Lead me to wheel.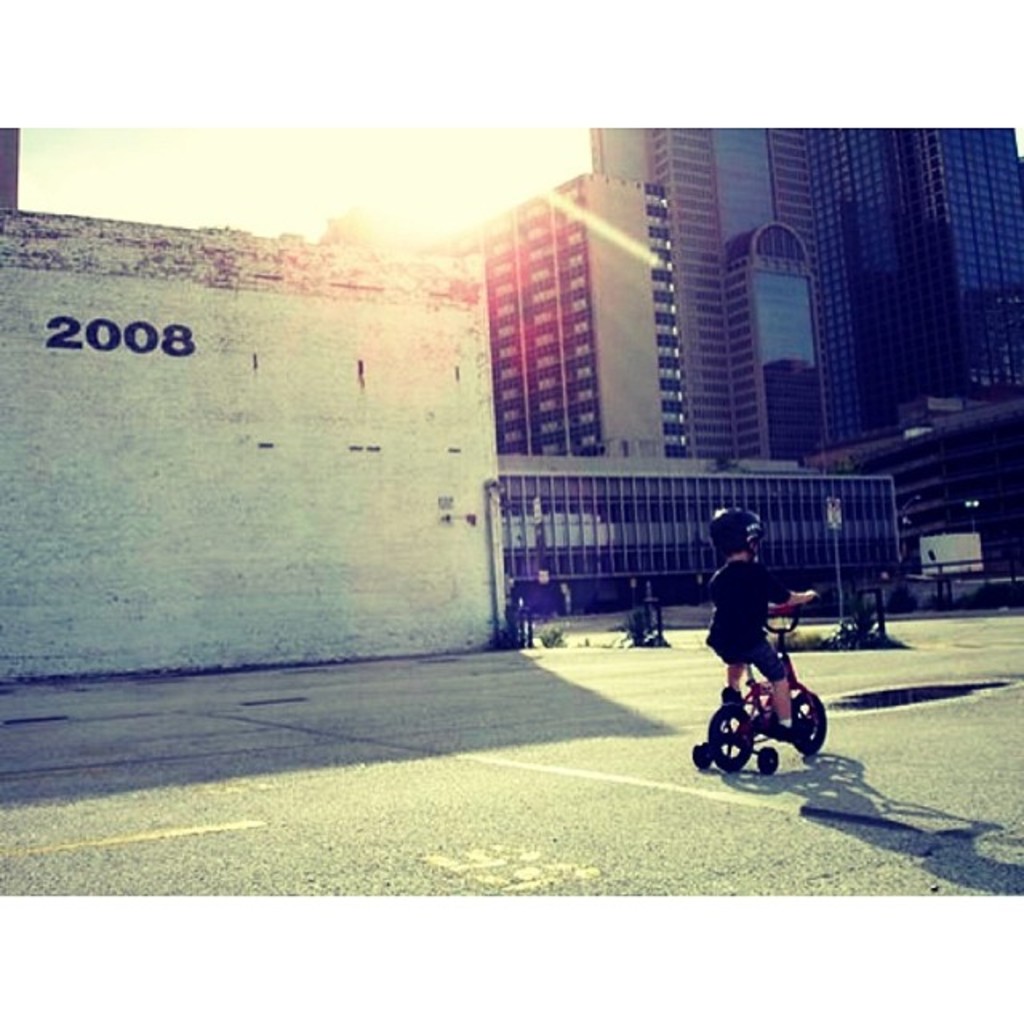
Lead to {"x1": 786, "y1": 691, "x2": 827, "y2": 758}.
